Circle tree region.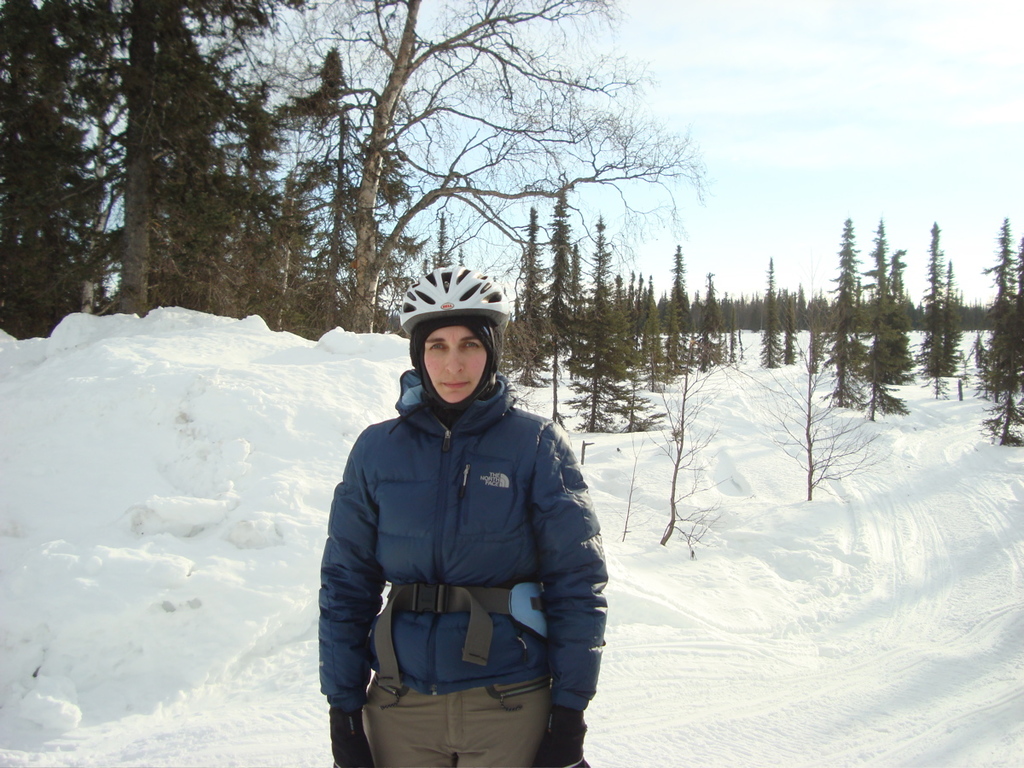
Region: (left=811, top=221, right=865, bottom=412).
